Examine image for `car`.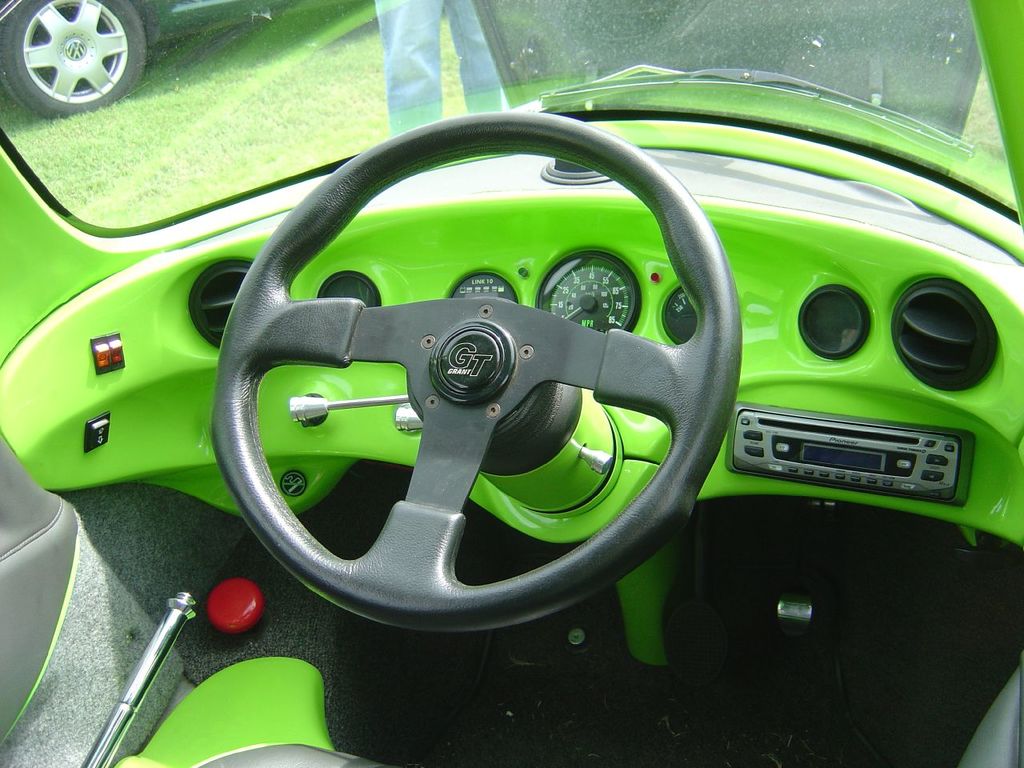
Examination result: x1=6 y1=0 x2=309 y2=118.
